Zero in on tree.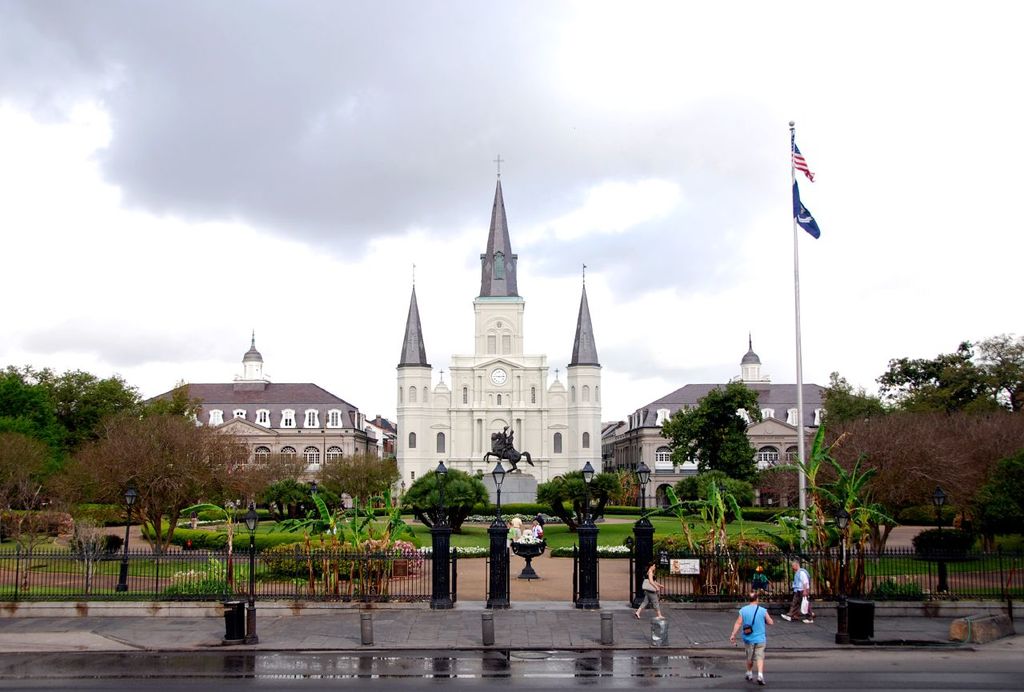
Zeroed in: locate(538, 470, 619, 530).
